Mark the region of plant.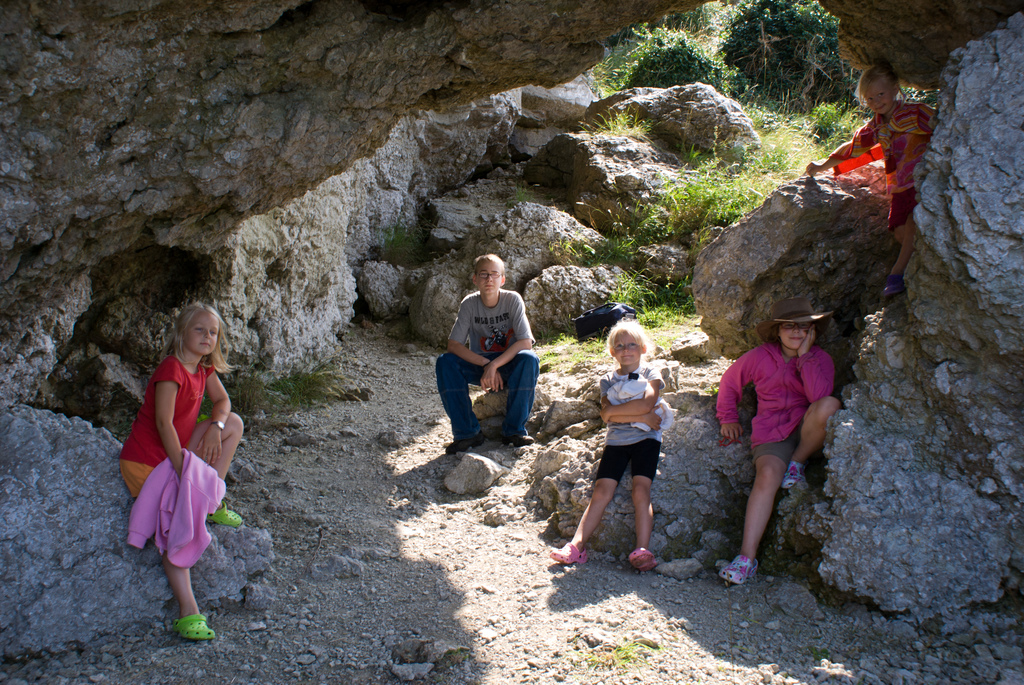
Region: l=234, t=347, r=359, b=429.
